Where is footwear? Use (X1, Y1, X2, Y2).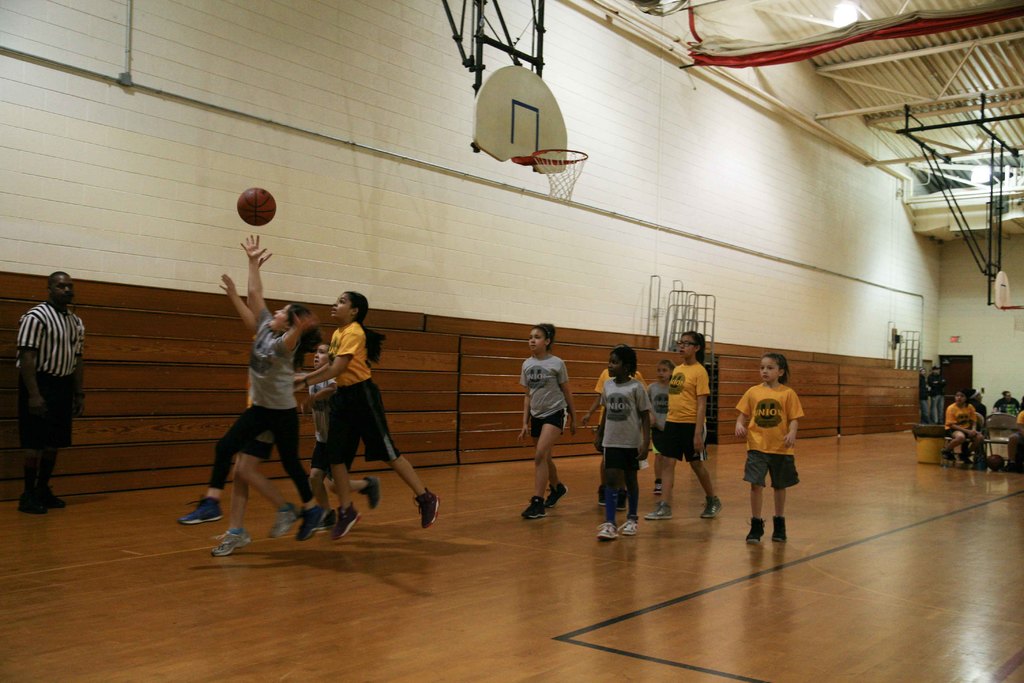
(415, 486, 442, 531).
